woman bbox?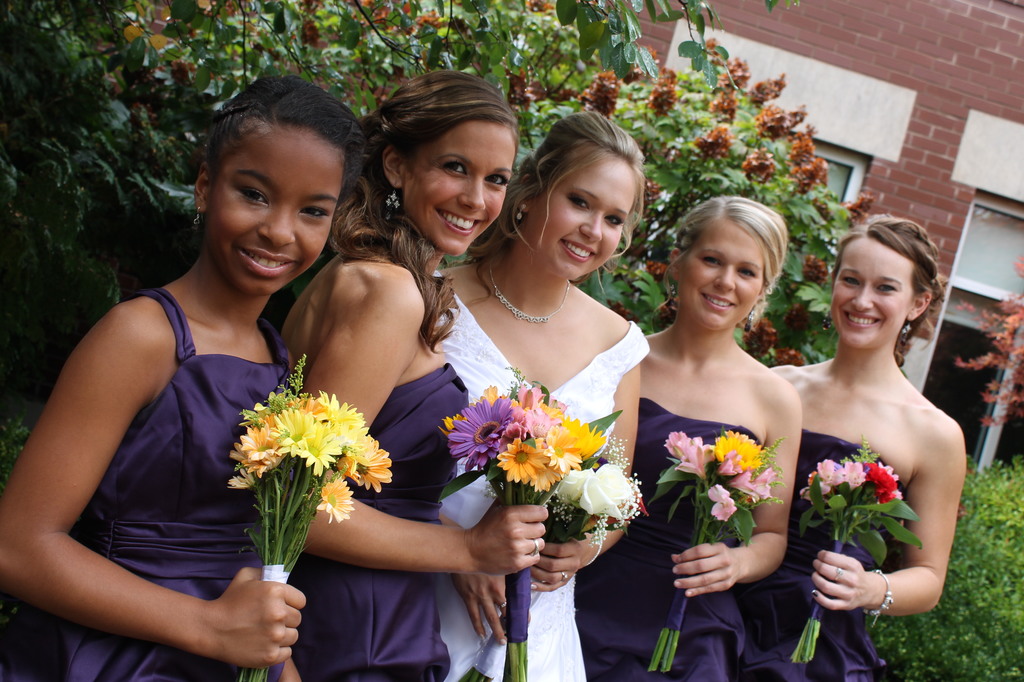
Rect(0, 77, 368, 681)
